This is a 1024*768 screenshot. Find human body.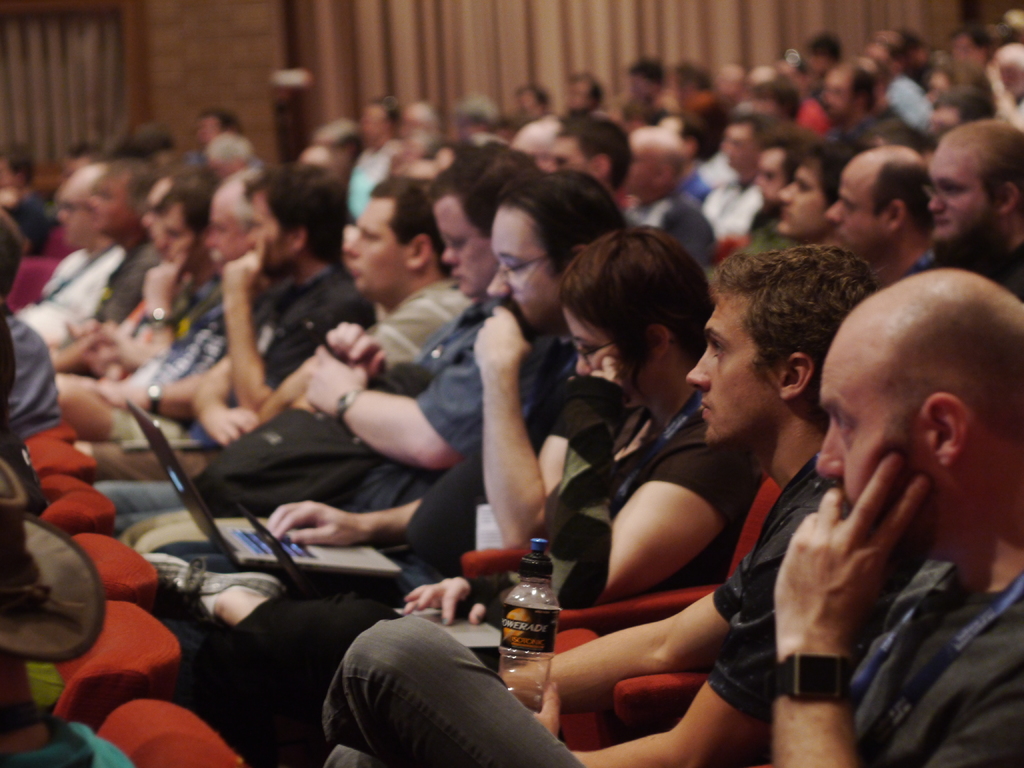
Bounding box: BBox(826, 140, 945, 298).
